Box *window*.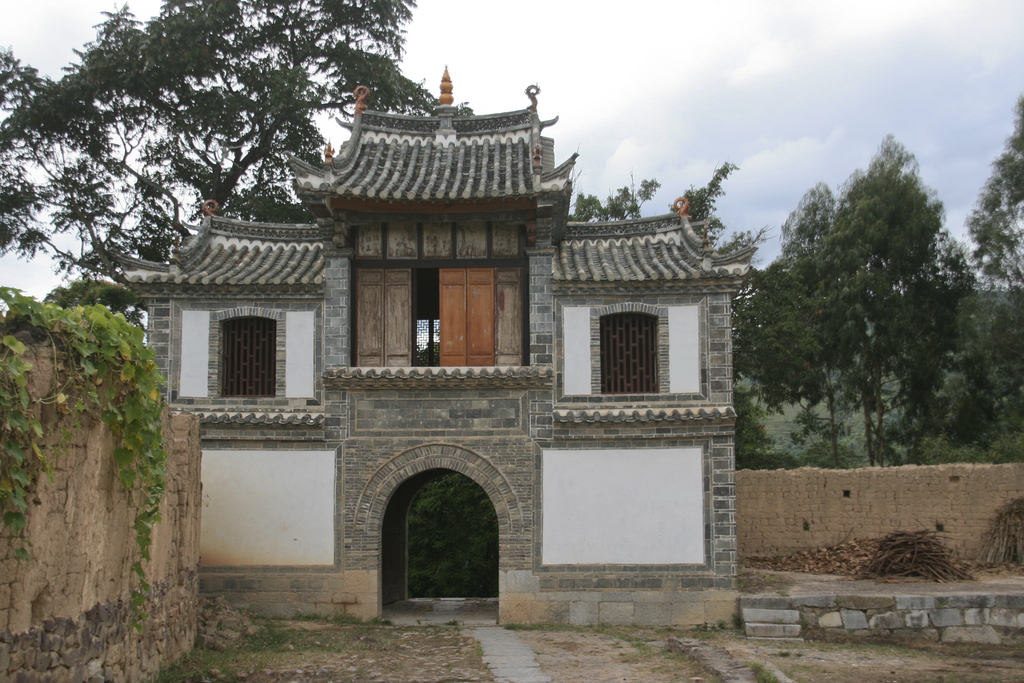
pyautogui.locateOnScreen(594, 303, 665, 397).
